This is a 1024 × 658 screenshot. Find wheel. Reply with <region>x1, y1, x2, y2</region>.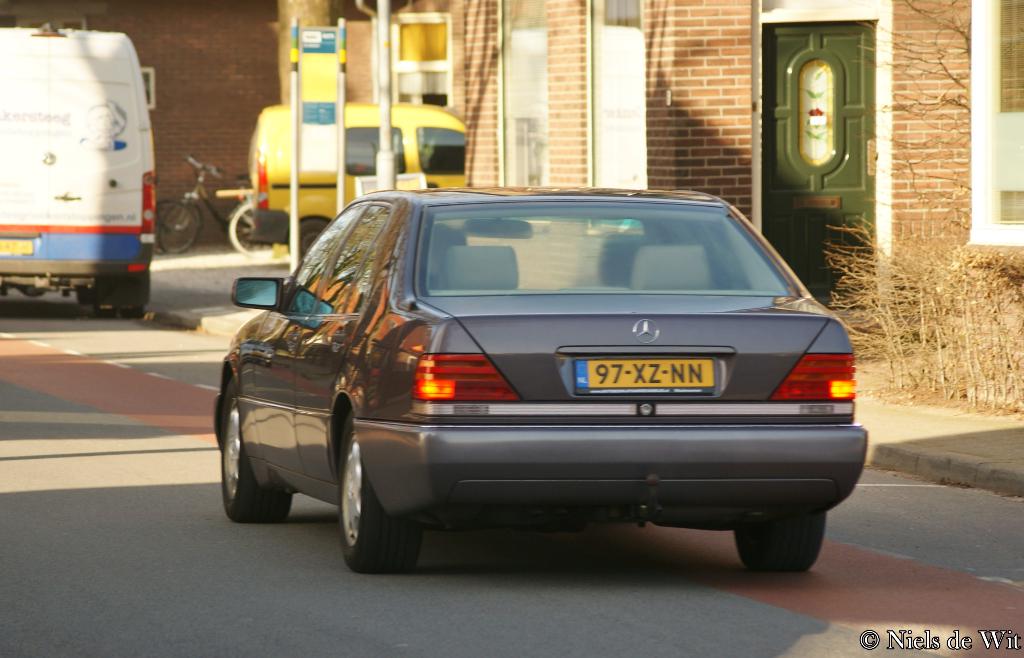
<region>216, 371, 294, 524</region>.
